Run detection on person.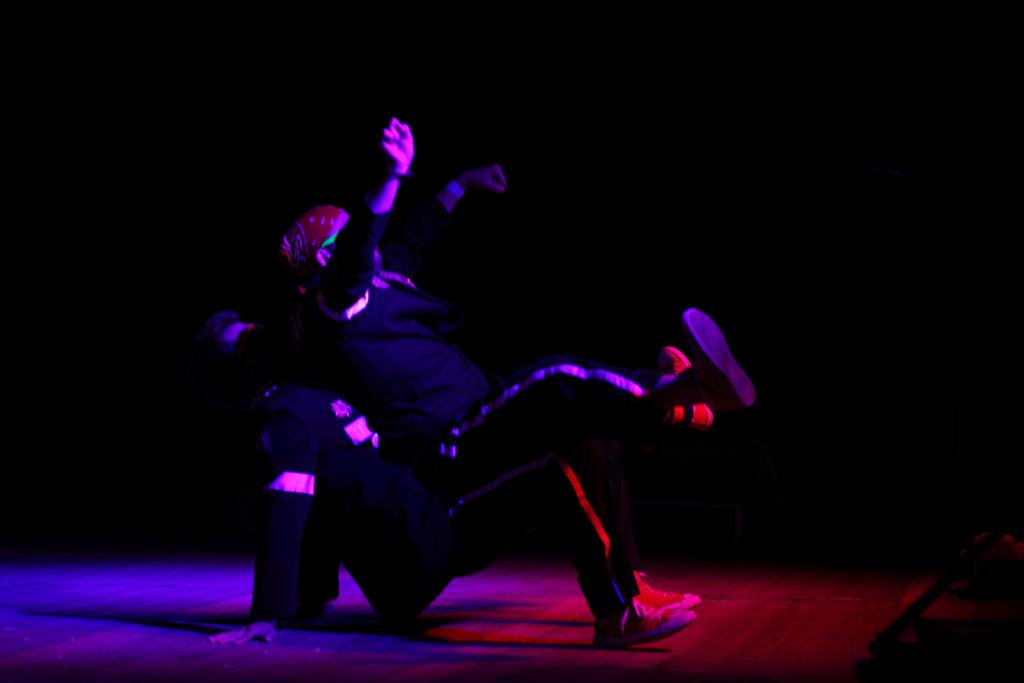
Result: bbox=[205, 304, 704, 652].
